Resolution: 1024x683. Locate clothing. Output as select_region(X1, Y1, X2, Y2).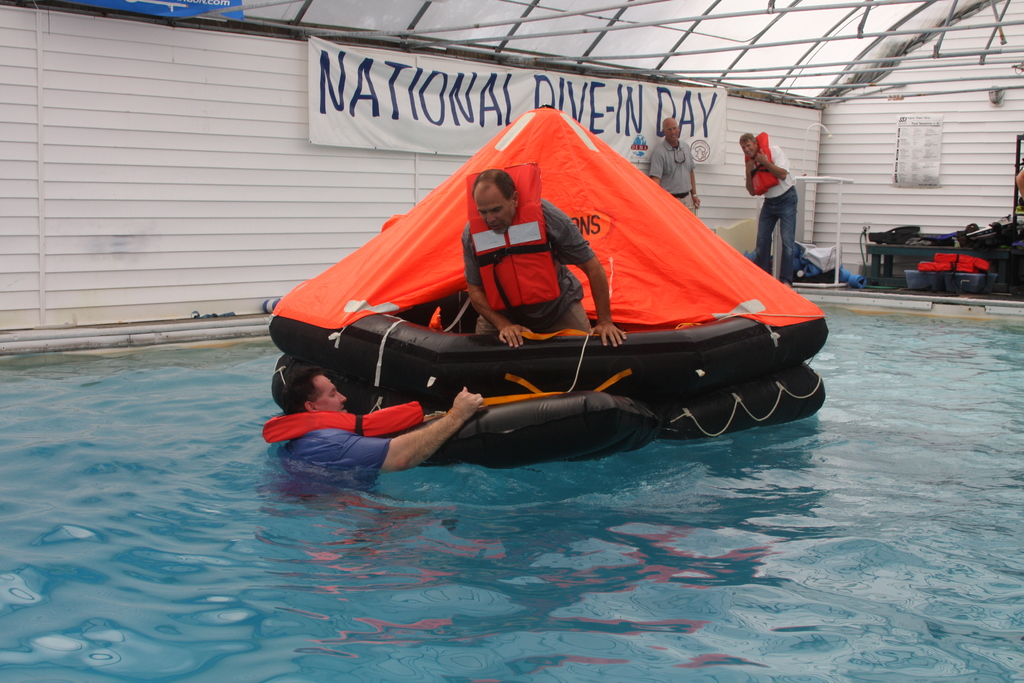
select_region(276, 418, 392, 486).
